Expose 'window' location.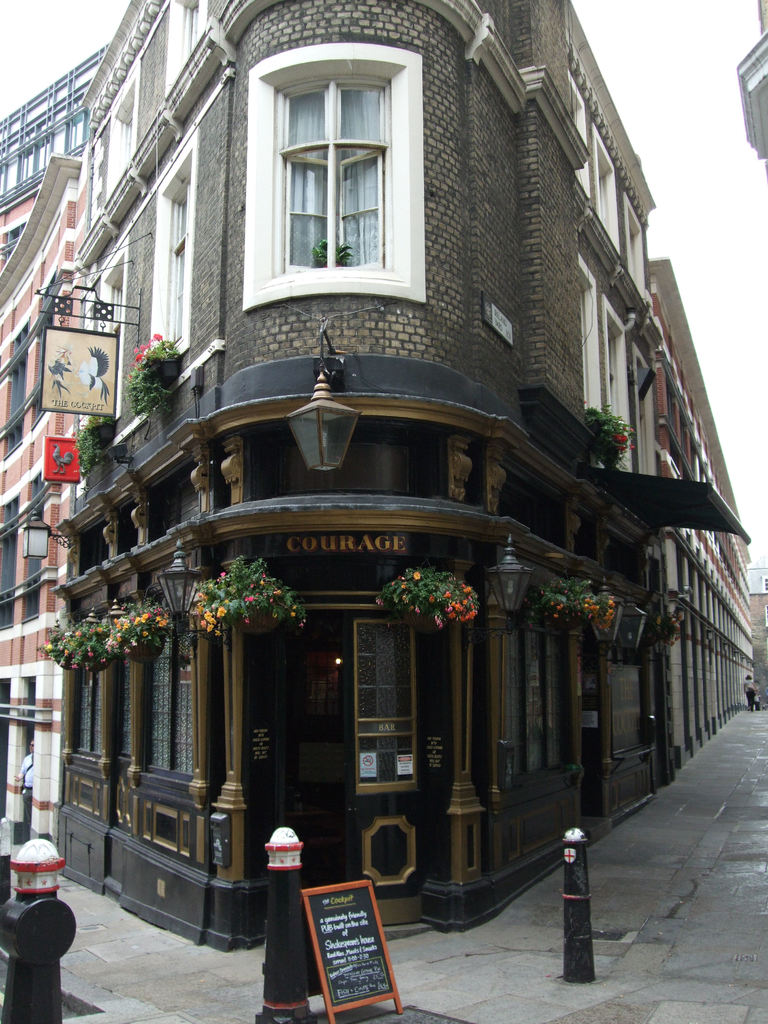
Exposed at 570,64,654,299.
